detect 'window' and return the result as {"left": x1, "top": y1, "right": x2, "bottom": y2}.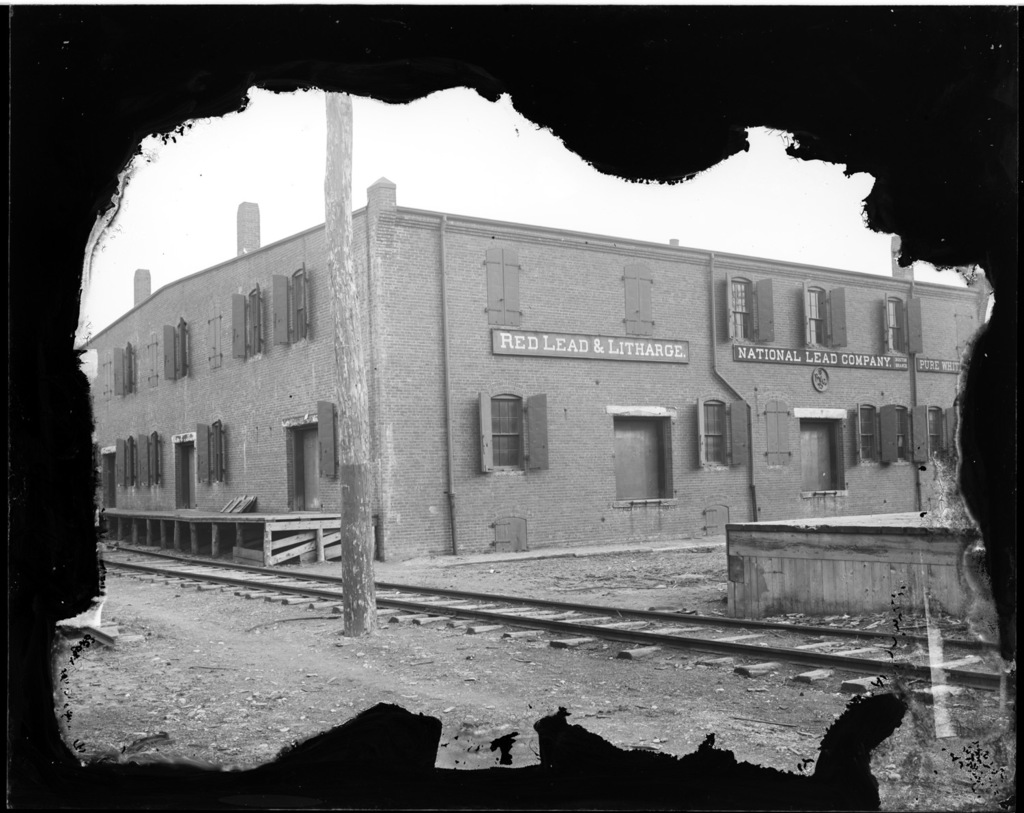
{"left": 230, "top": 283, "right": 262, "bottom": 361}.
